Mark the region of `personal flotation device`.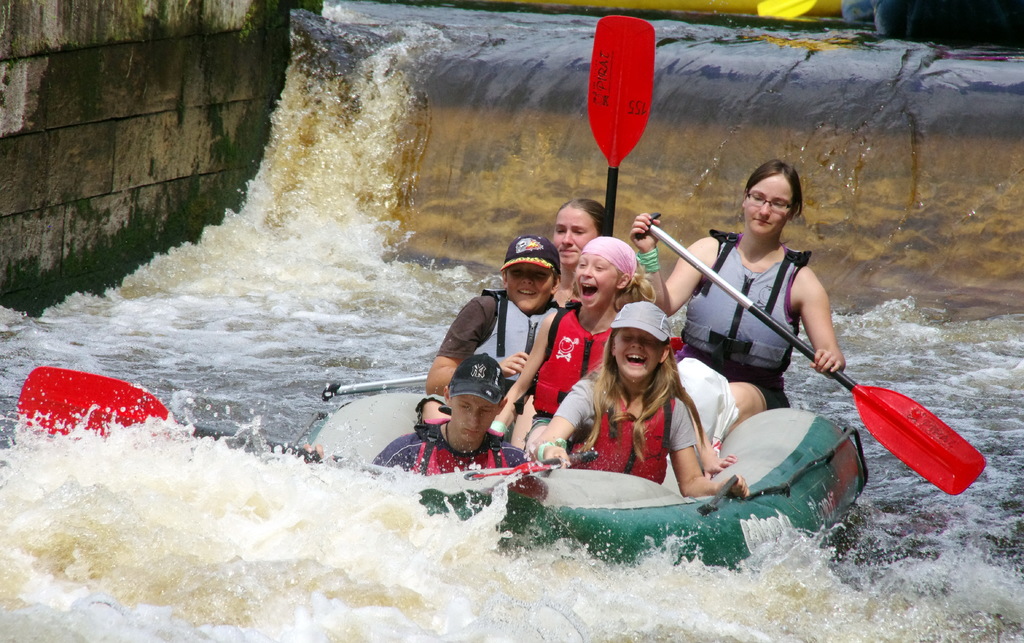
Region: locate(554, 363, 677, 488).
